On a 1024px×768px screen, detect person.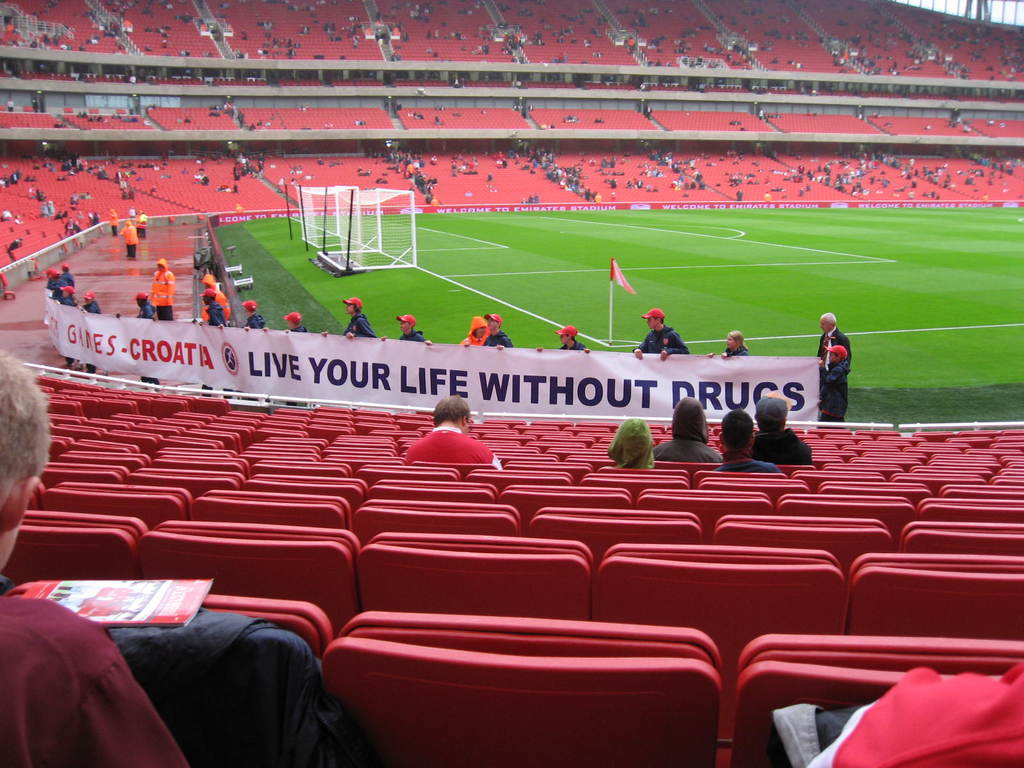
[left=381, top=316, right=432, bottom=346].
